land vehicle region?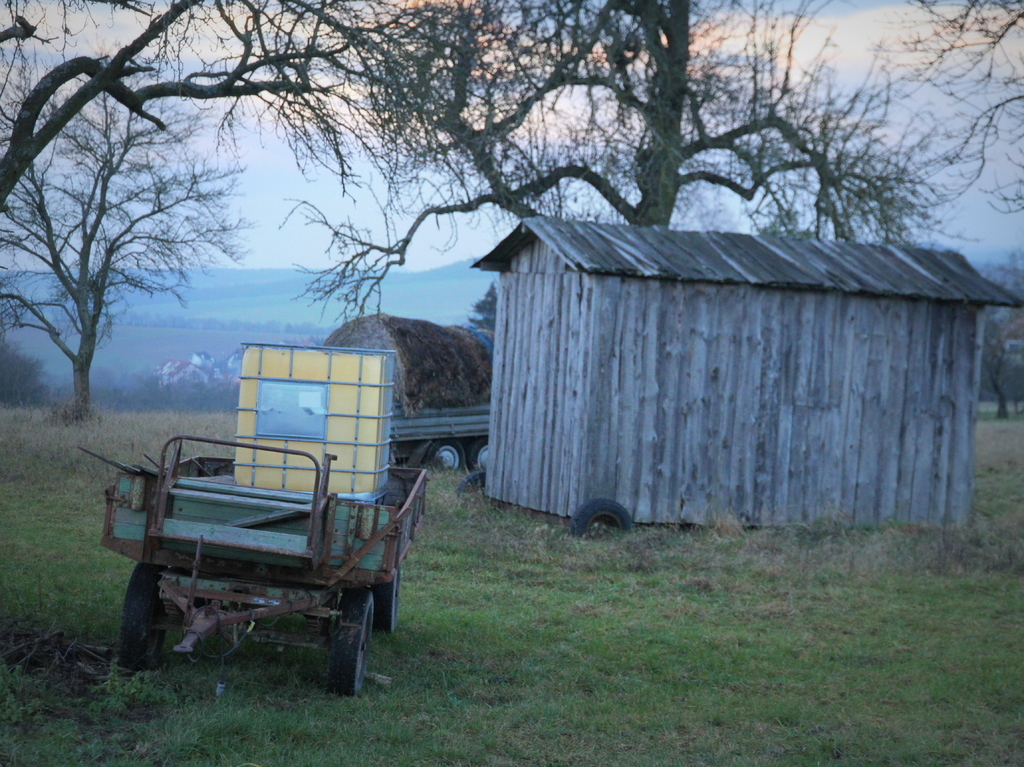
x1=92, y1=435, x2=428, y2=694
